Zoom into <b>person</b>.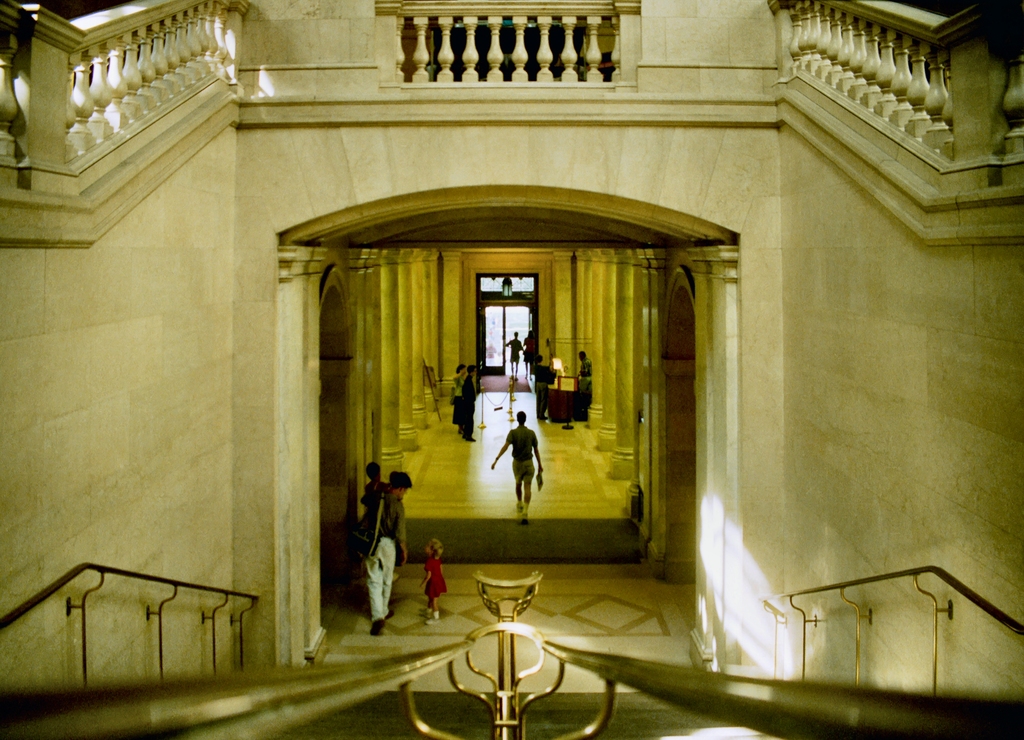
Zoom target: pyautogui.locateOnScreen(538, 354, 559, 420).
